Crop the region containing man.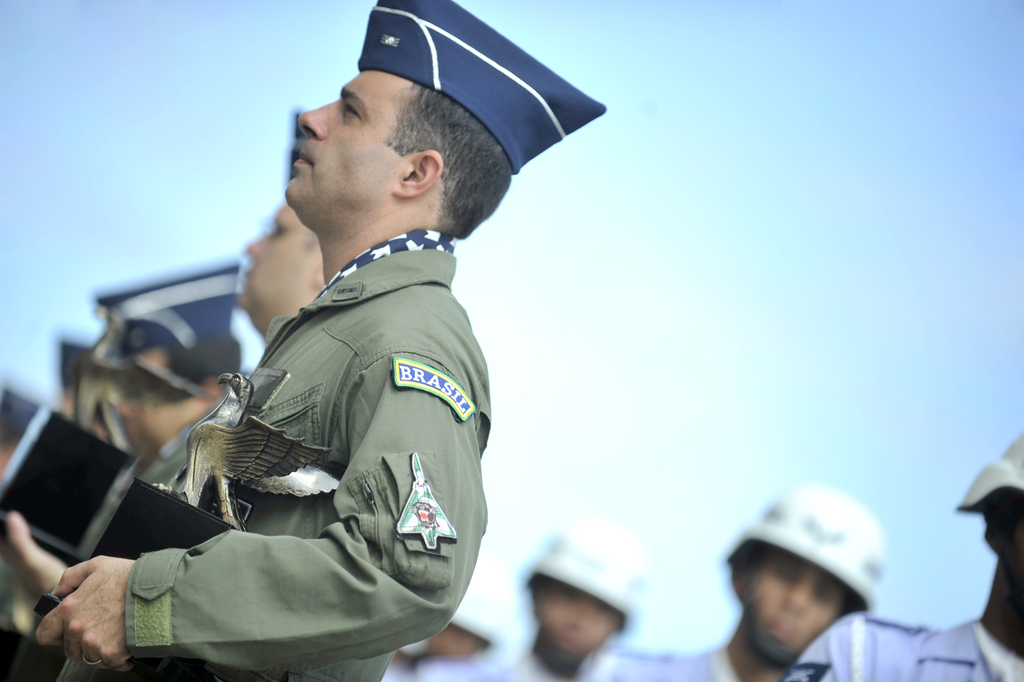
Crop region: detection(222, 207, 331, 353).
